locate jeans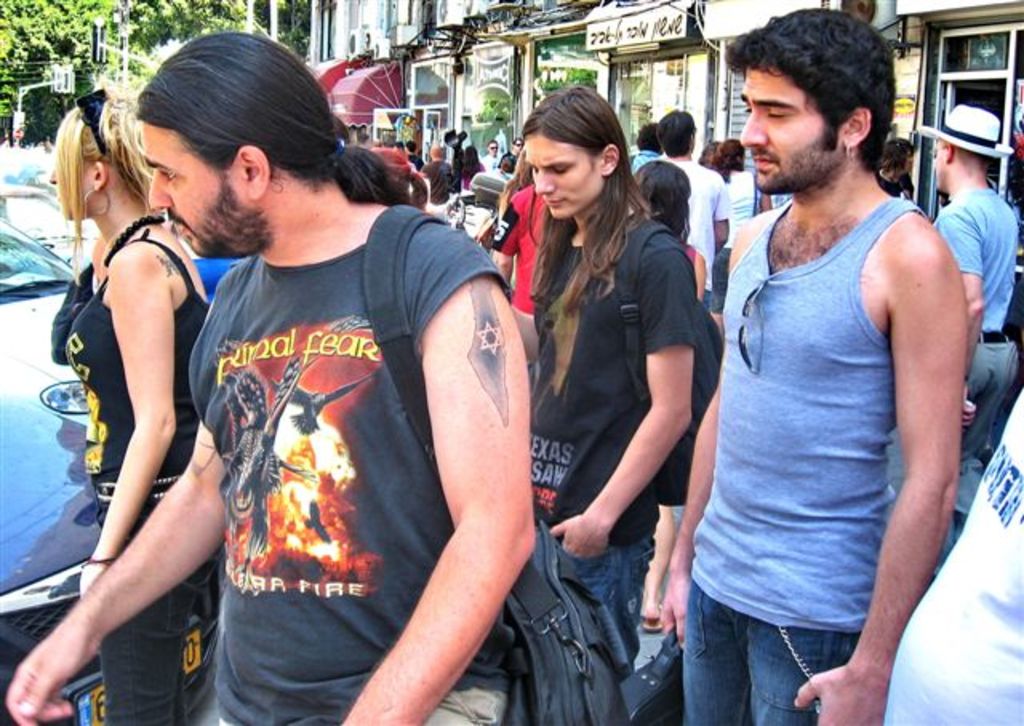
locate(670, 563, 845, 721)
